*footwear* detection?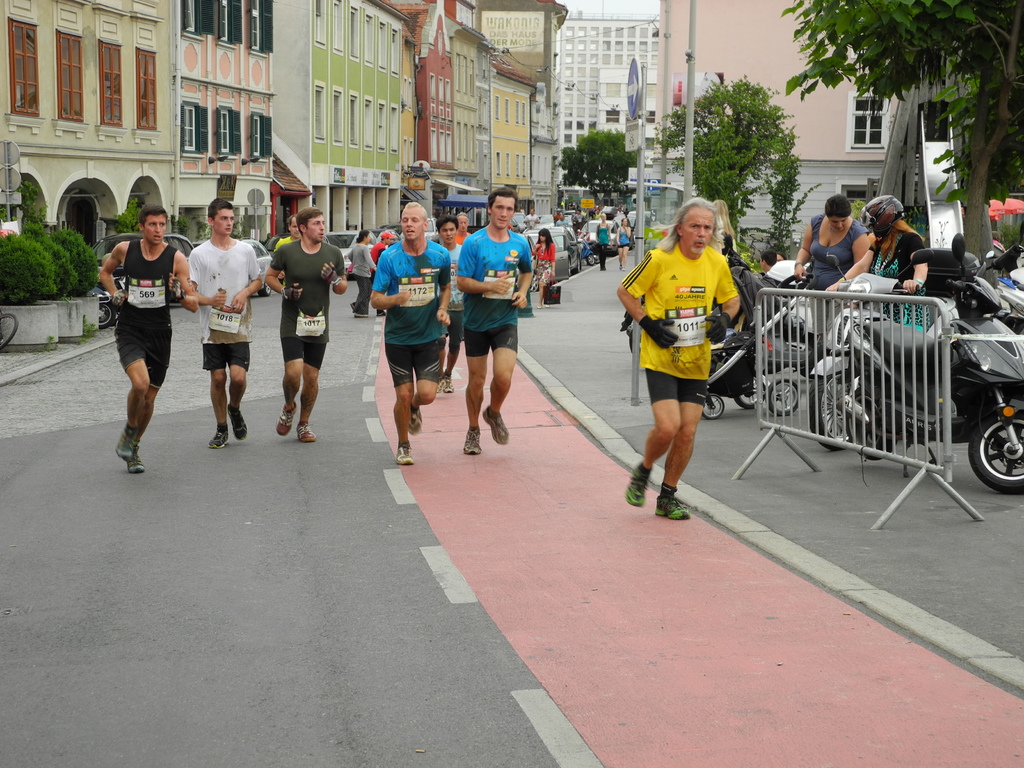
x1=227 y1=404 x2=246 y2=440
